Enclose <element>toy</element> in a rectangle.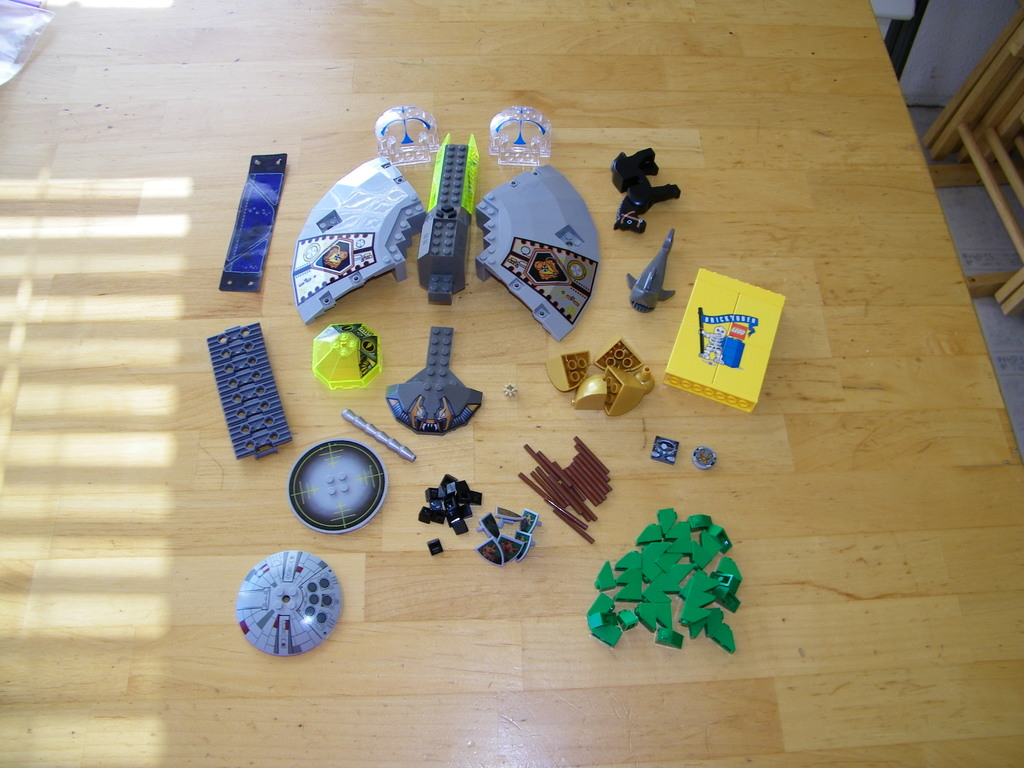
bbox=(636, 605, 675, 634).
